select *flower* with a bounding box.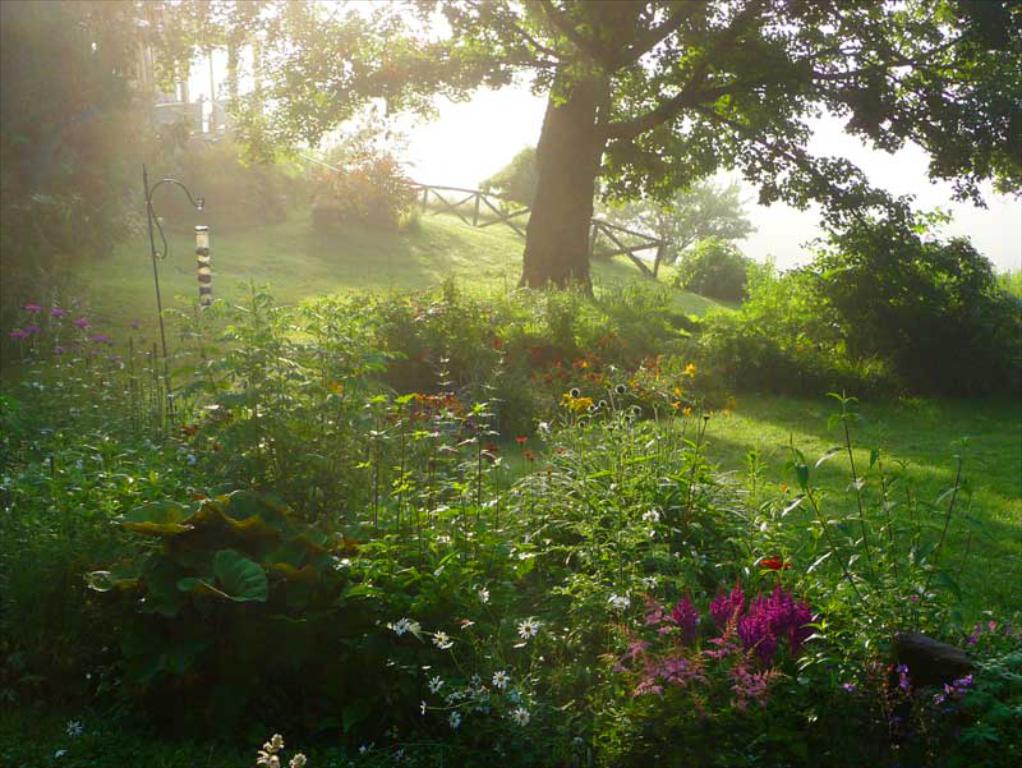
l=429, t=627, r=450, b=648.
